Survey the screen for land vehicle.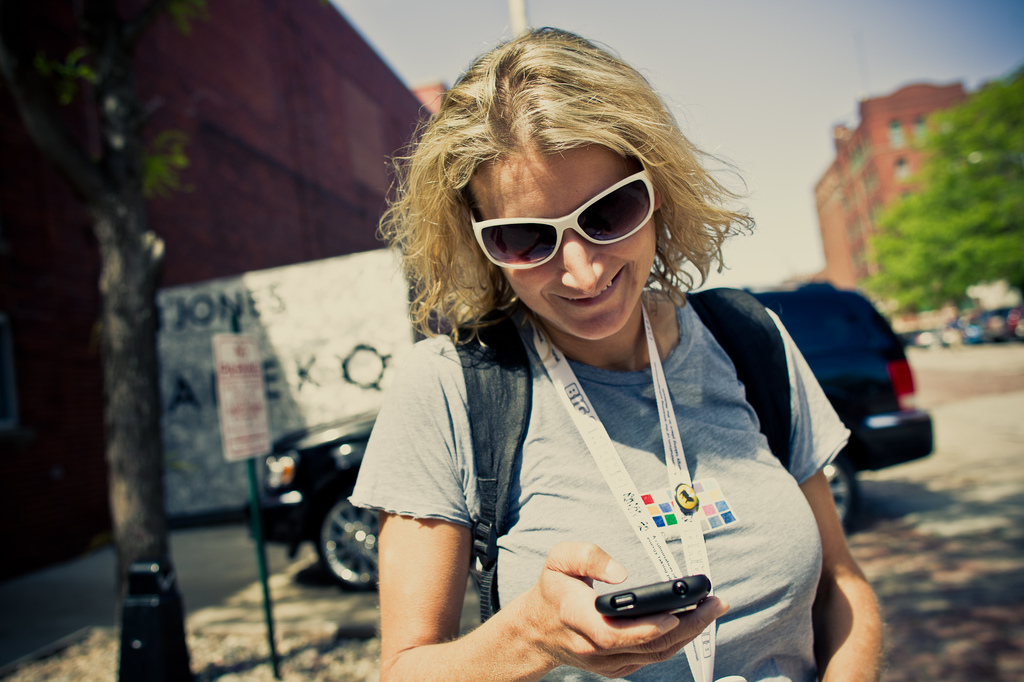
Survey found: 248, 277, 938, 589.
